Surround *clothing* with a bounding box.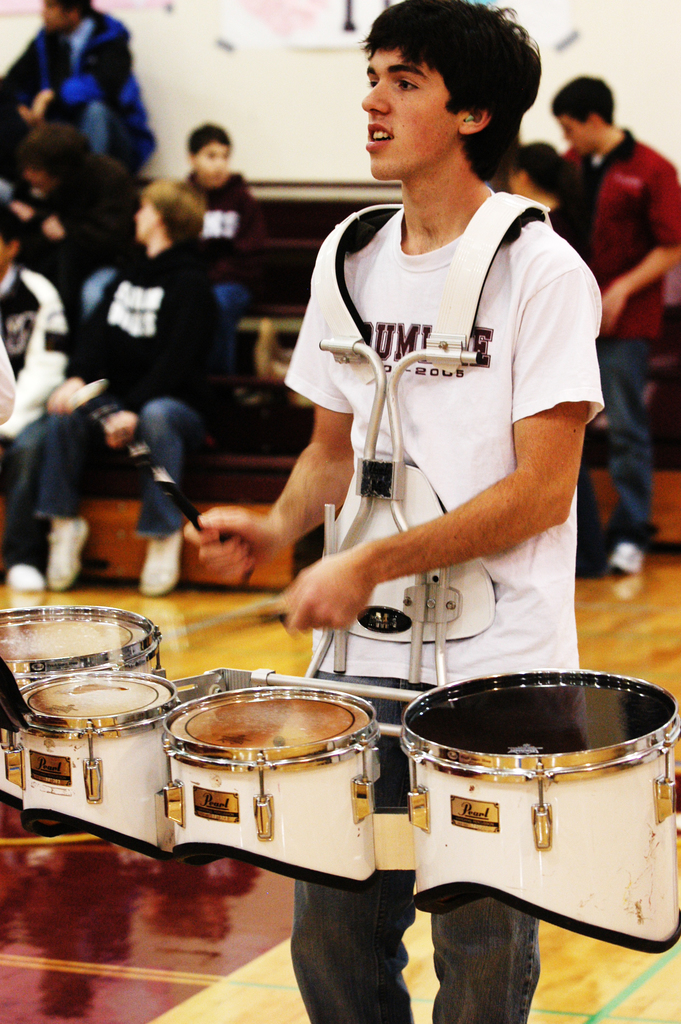
[10,8,158,171].
